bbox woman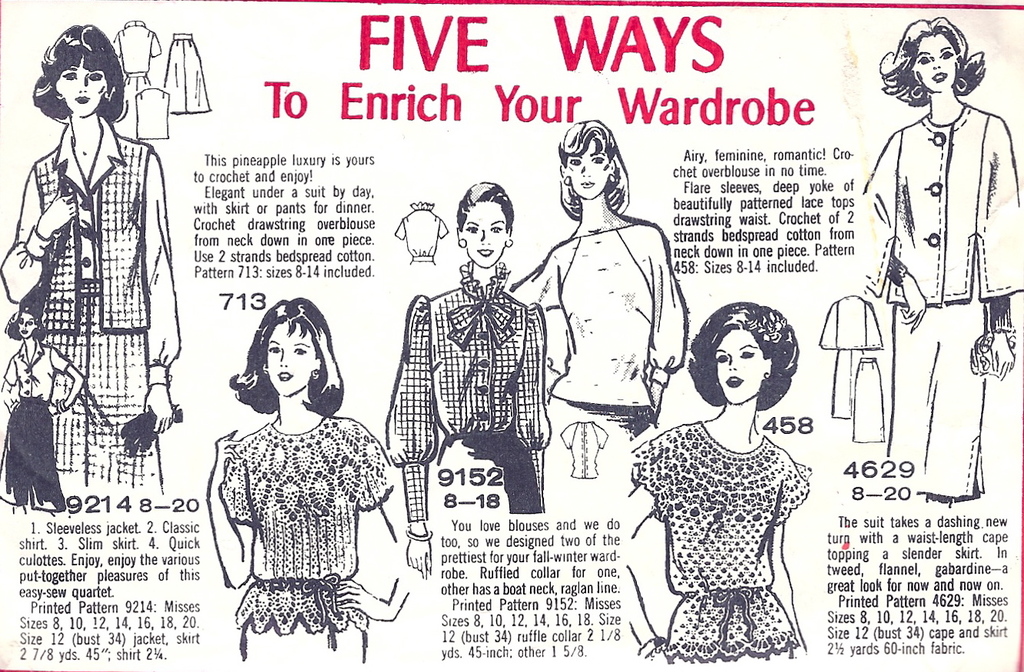
(0,25,183,494)
